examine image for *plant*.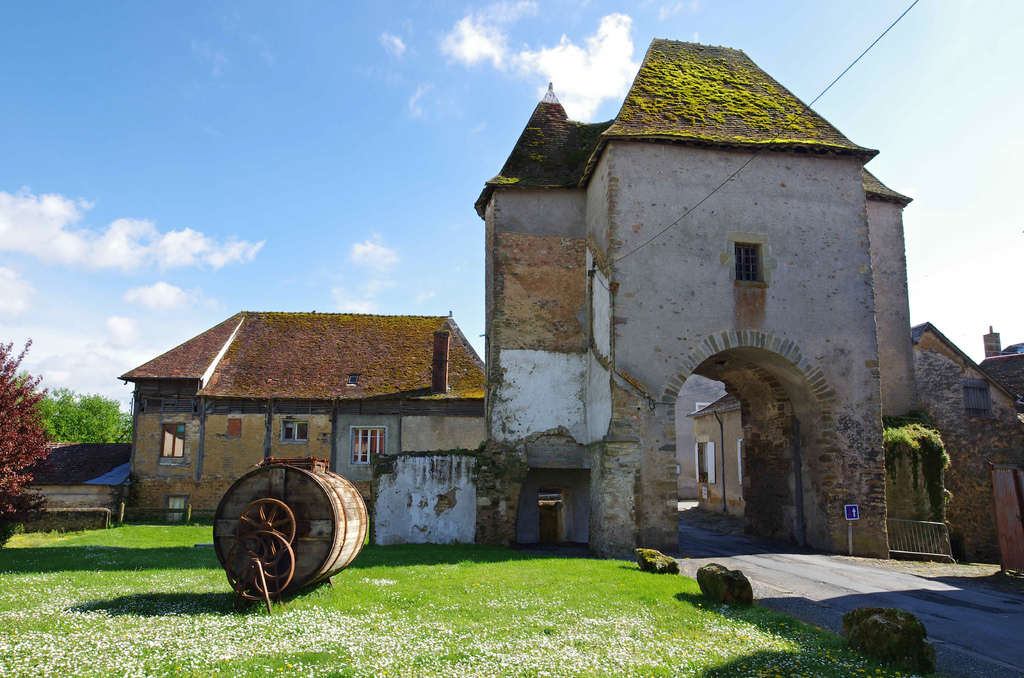
Examination result: <bbox>947, 555, 960, 567</bbox>.
